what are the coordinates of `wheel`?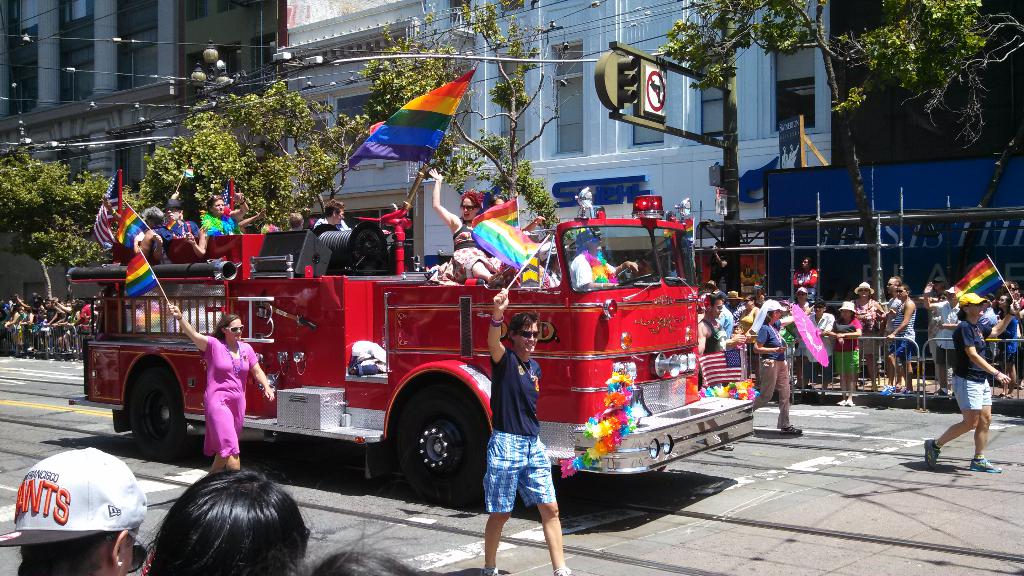
x1=112 y1=369 x2=173 y2=451.
